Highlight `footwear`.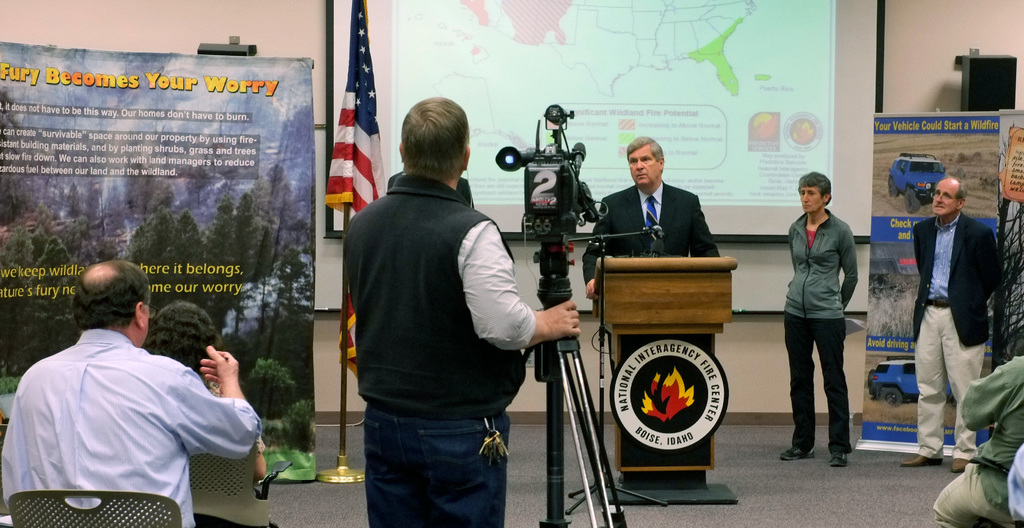
Highlighted region: [898,453,940,466].
